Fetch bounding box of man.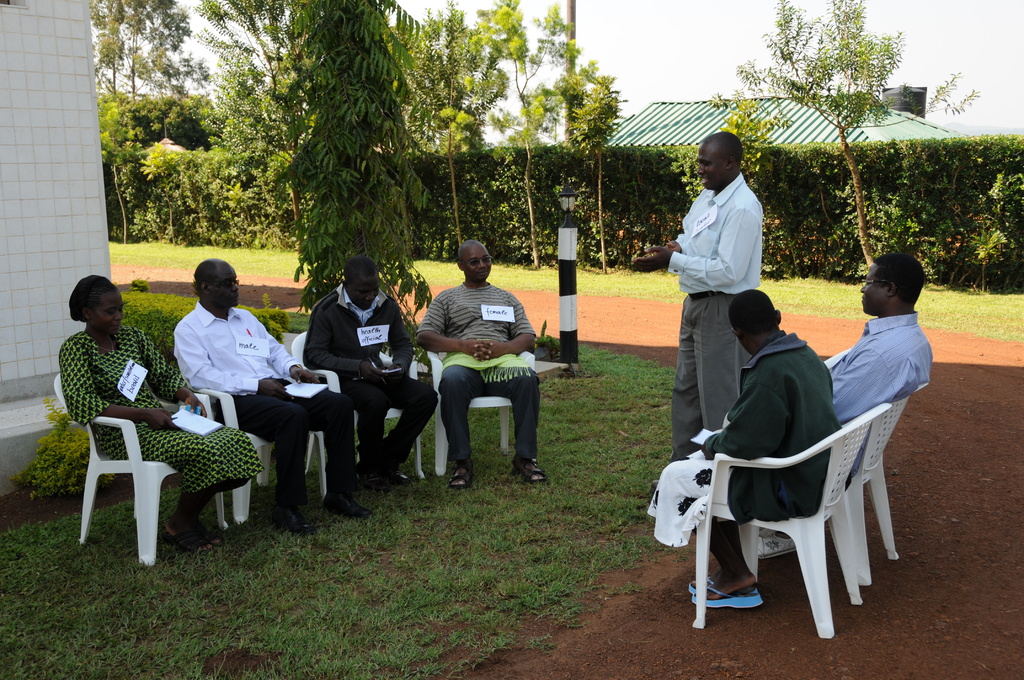
Bbox: 687/289/844/608.
